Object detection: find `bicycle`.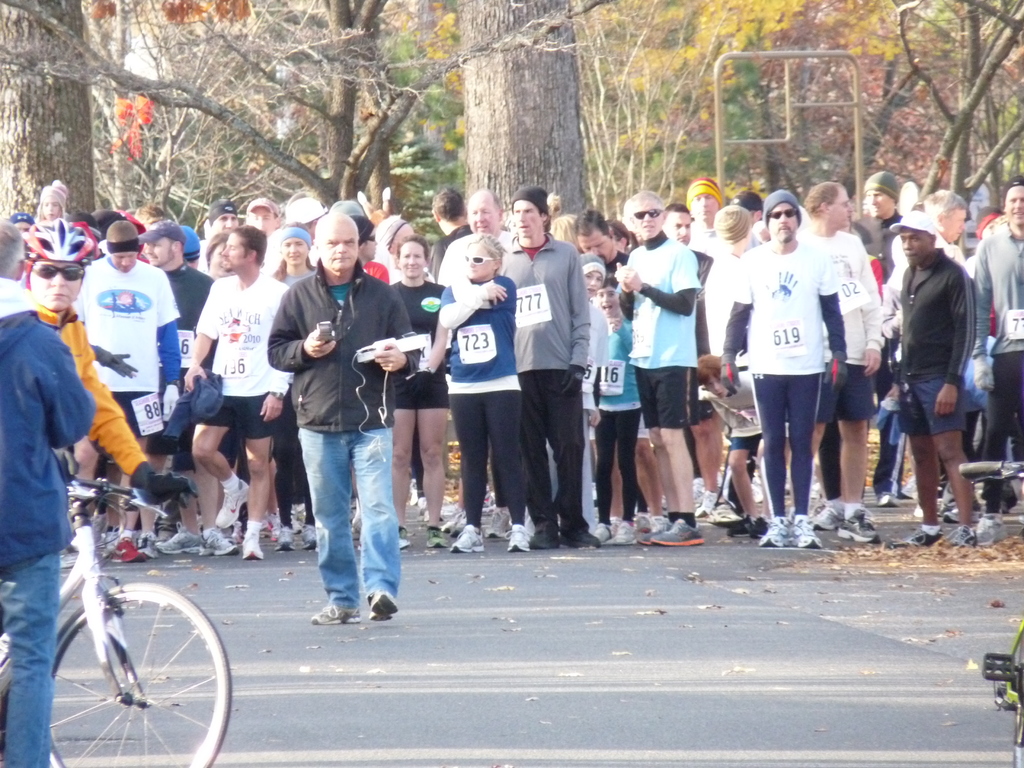
detection(955, 461, 1023, 767).
